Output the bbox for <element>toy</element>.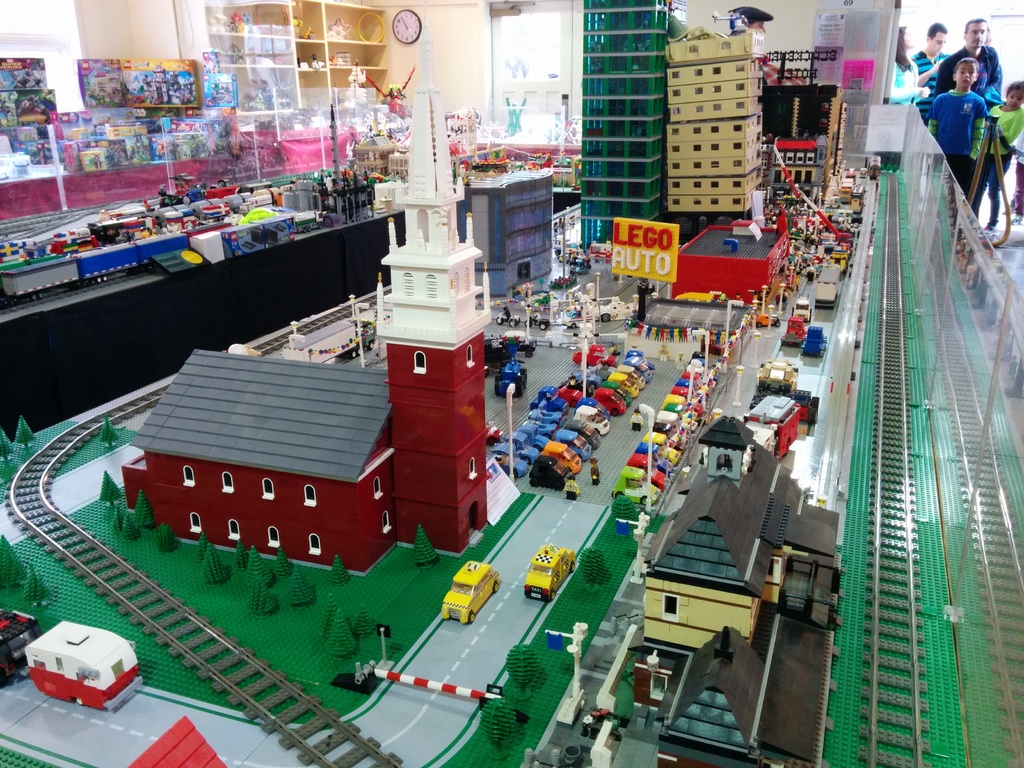
(506, 430, 536, 466).
